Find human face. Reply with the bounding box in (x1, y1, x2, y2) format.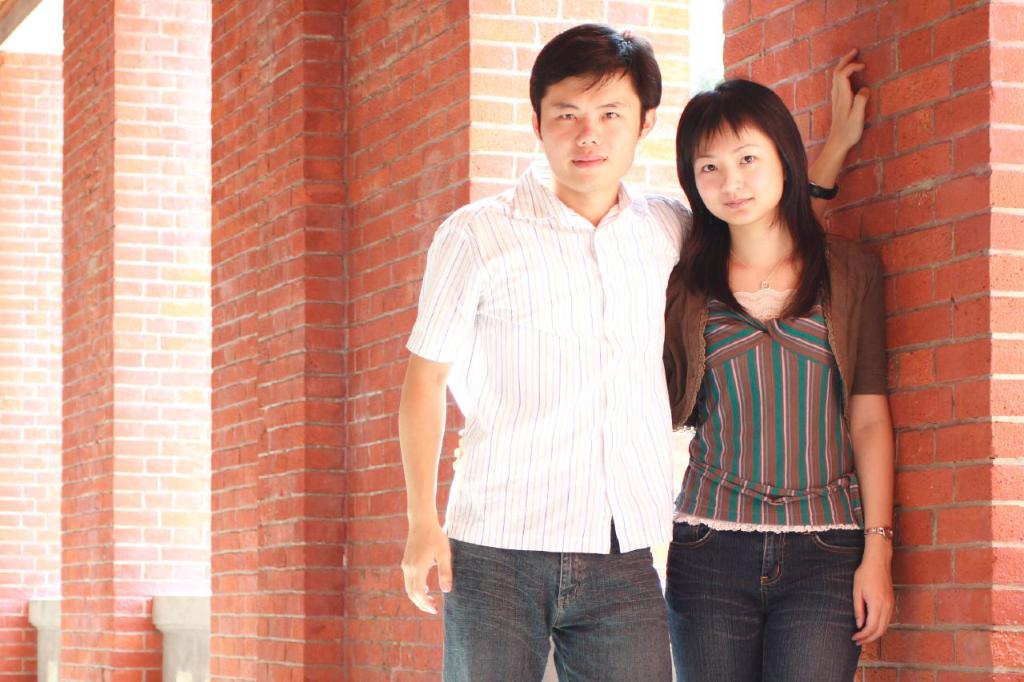
(686, 131, 782, 222).
